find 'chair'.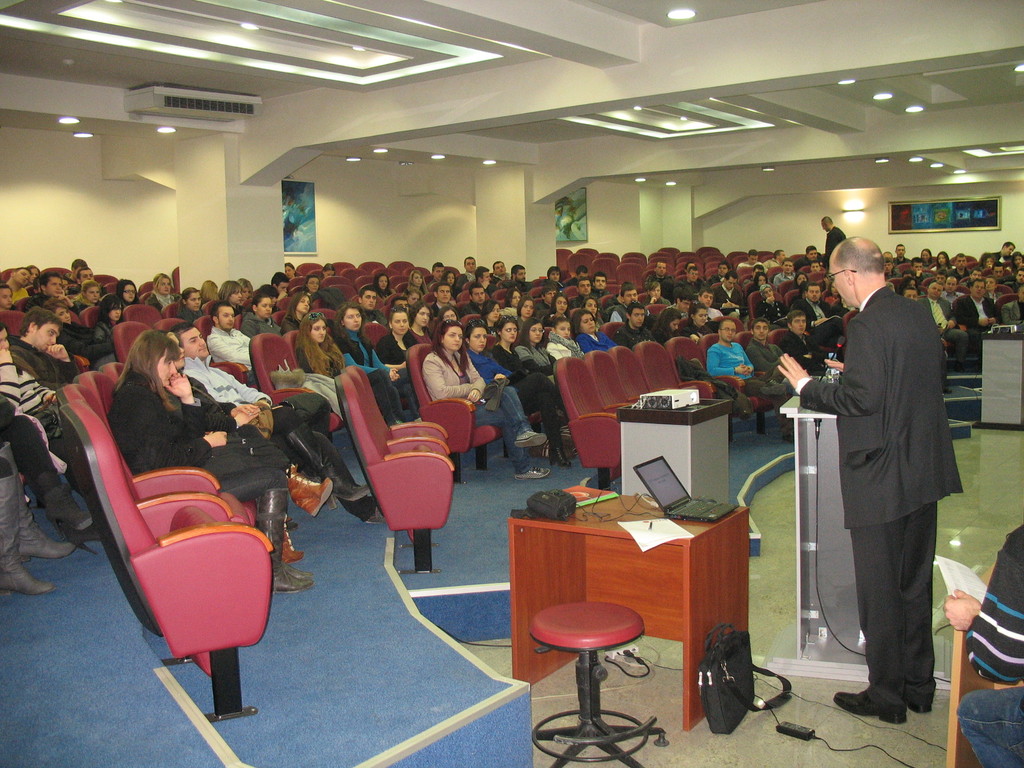
57:436:285:723.
